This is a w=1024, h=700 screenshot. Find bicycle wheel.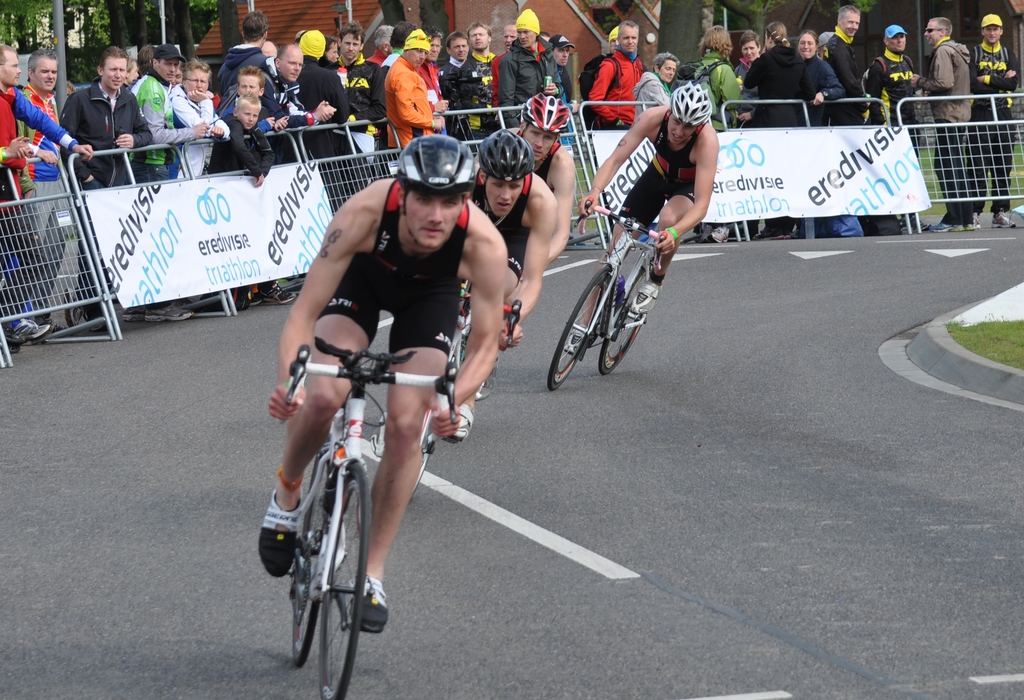
Bounding box: 288, 452, 326, 673.
